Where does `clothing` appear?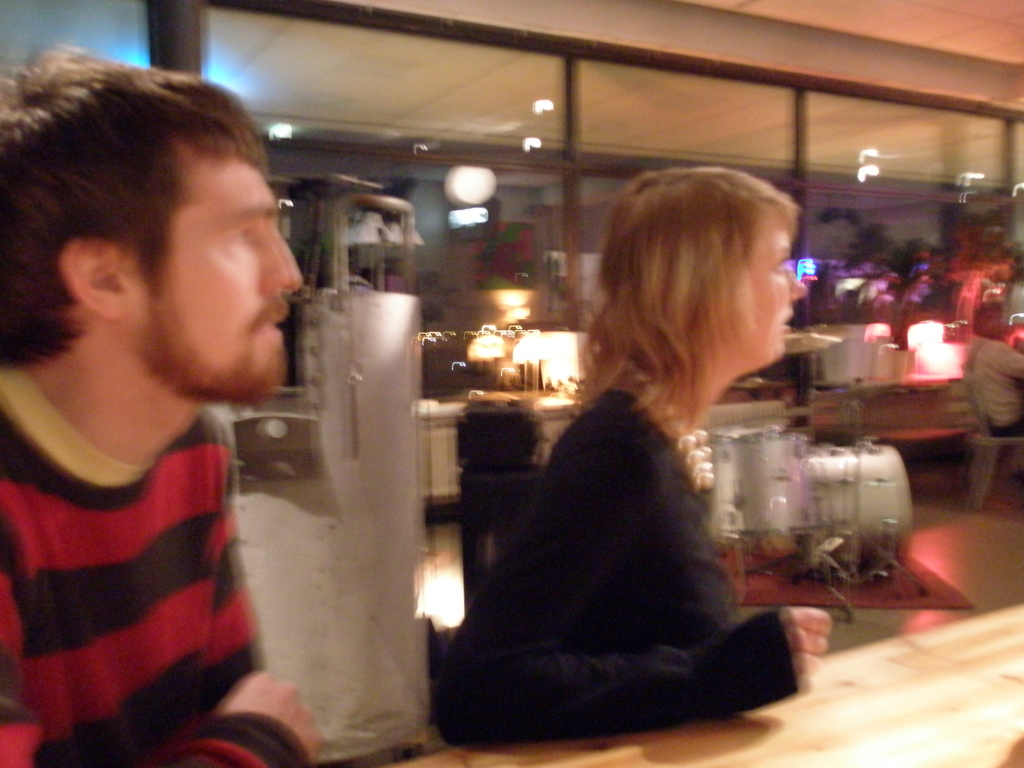
Appears at 0 356 311 767.
